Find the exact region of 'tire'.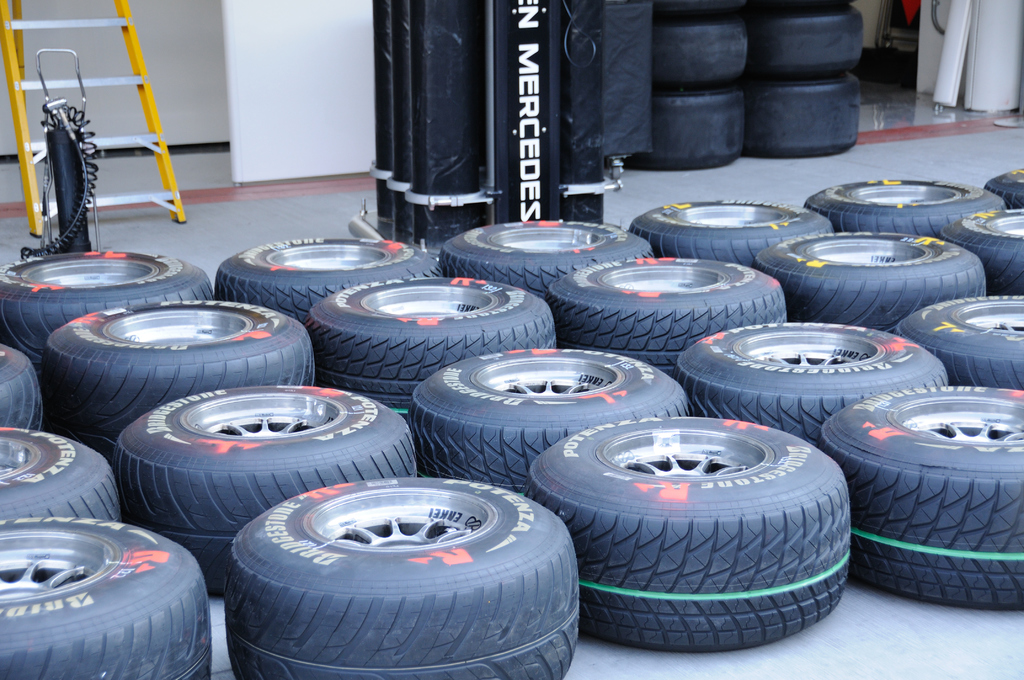
Exact region: (626, 86, 744, 172).
